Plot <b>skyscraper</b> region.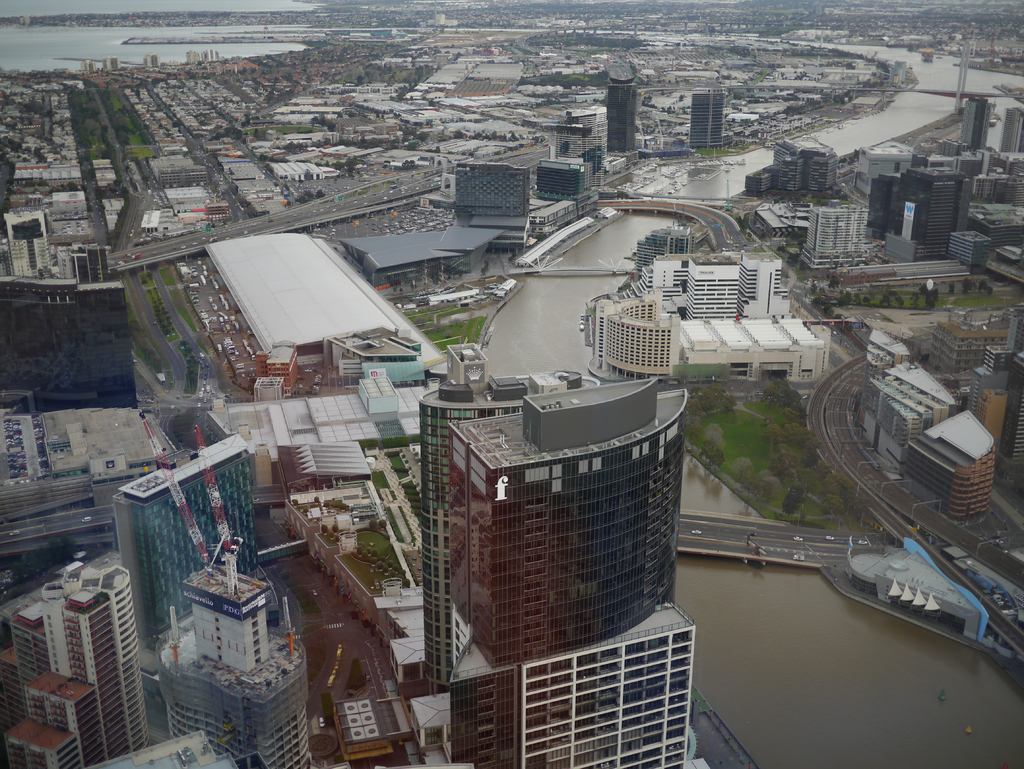
Plotted at 447:160:541:229.
